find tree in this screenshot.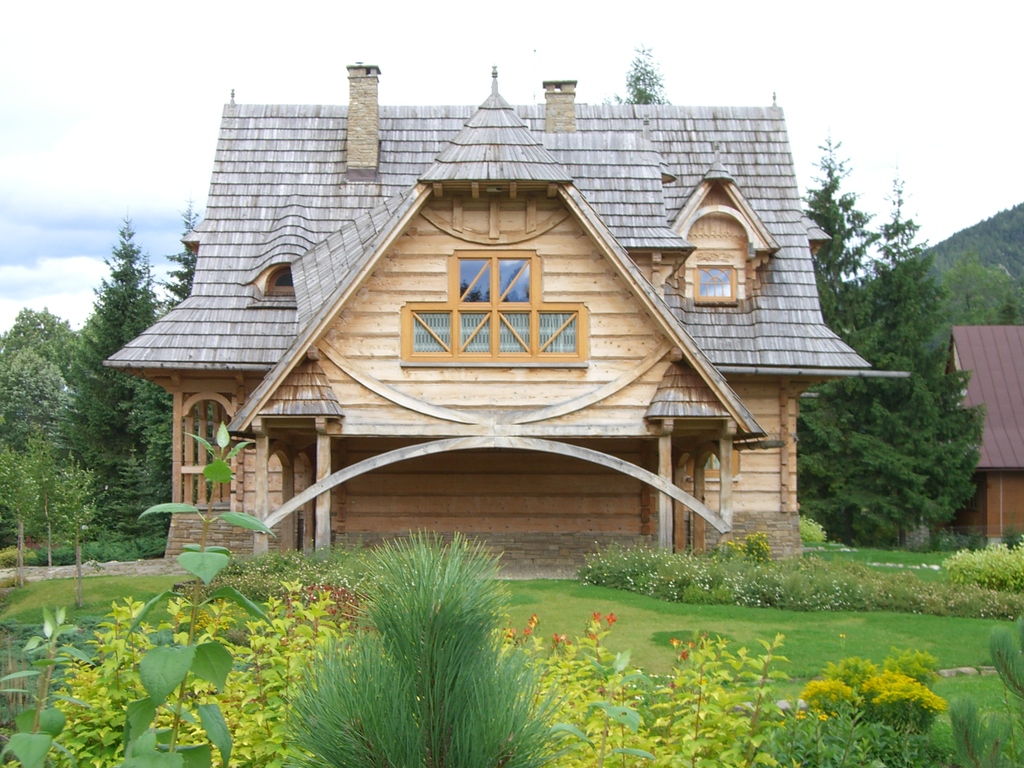
The bounding box for tree is pyautogui.locateOnScreen(792, 135, 883, 484).
